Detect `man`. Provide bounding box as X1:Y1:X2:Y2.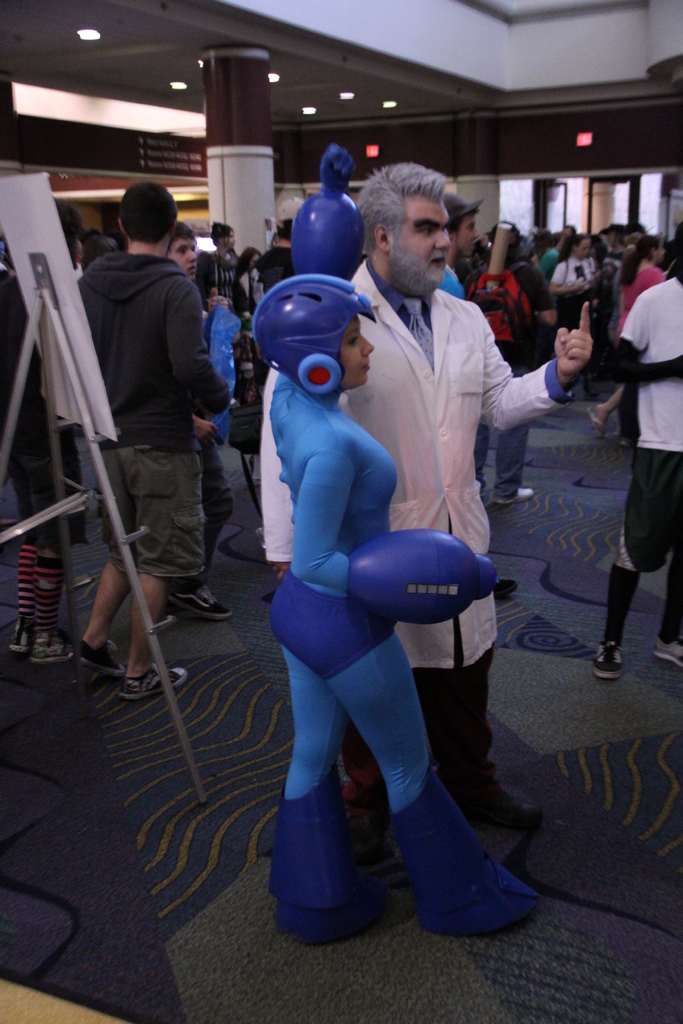
54:152:229:723.
